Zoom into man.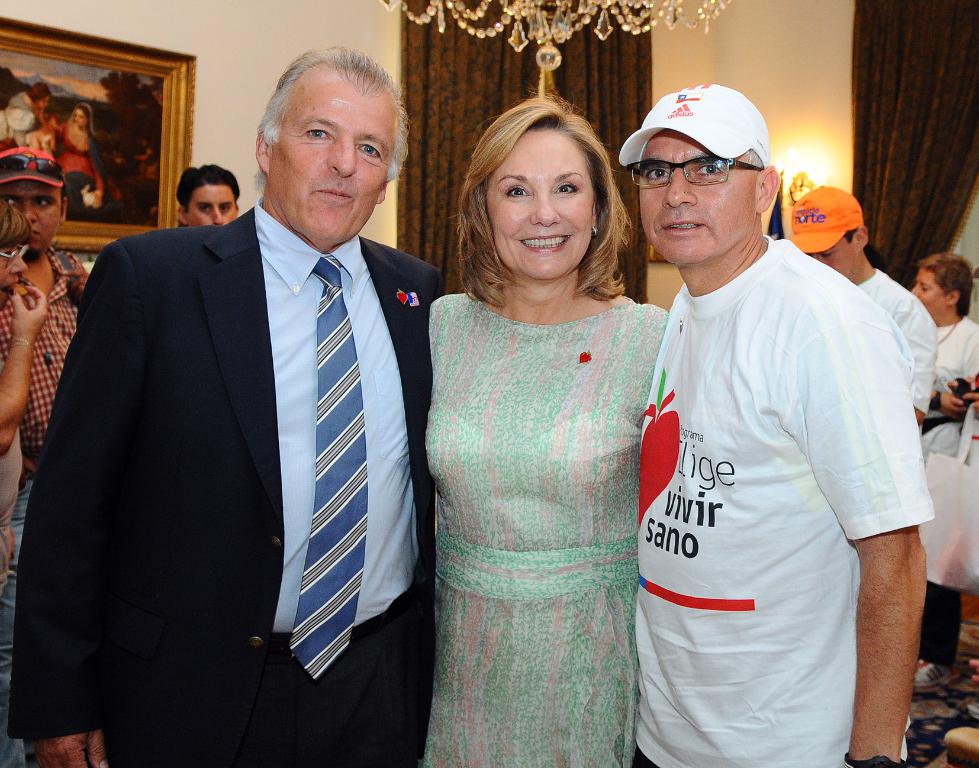
Zoom target: pyautogui.locateOnScreen(169, 156, 248, 225).
